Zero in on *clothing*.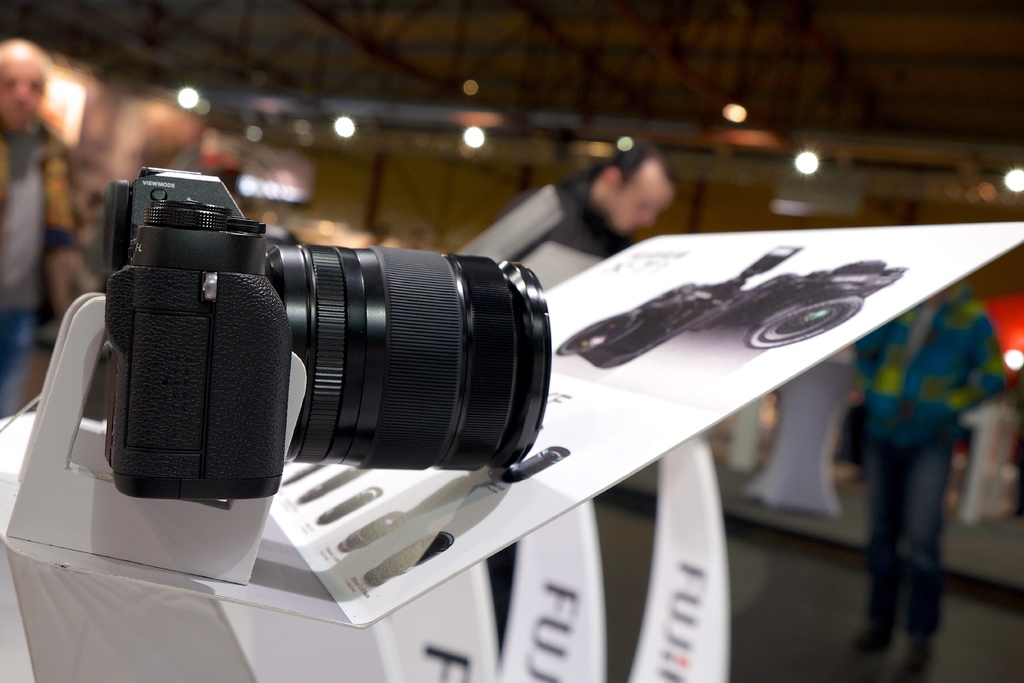
Zeroed in: pyautogui.locateOnScreen(837, 252, 989, 655).
